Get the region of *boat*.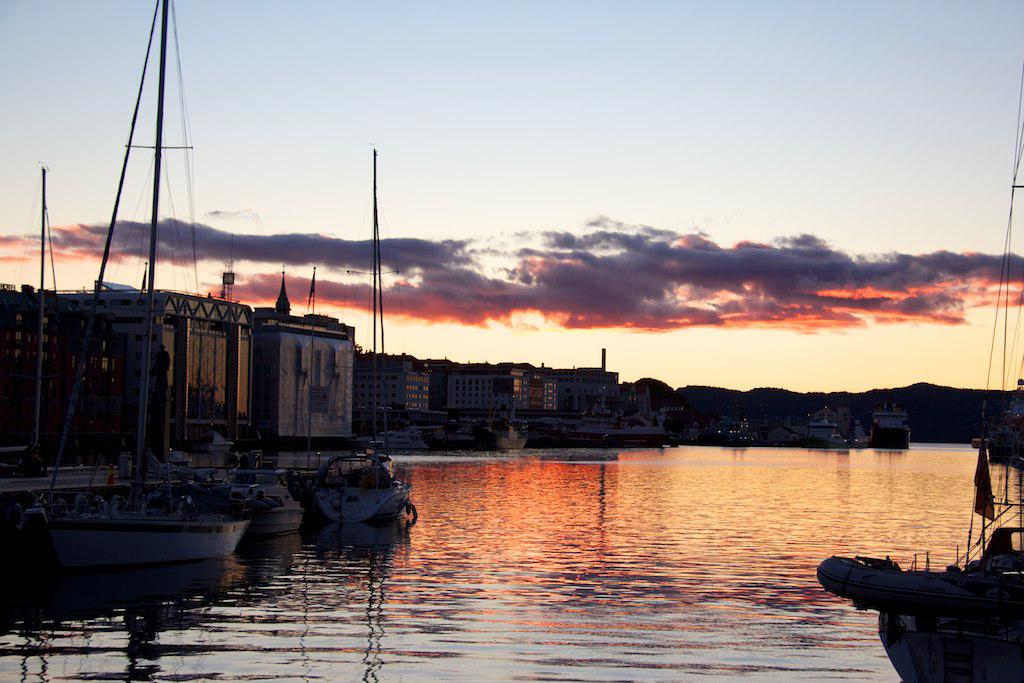
(x1=278, y1=441, x2=414, y2=539).
